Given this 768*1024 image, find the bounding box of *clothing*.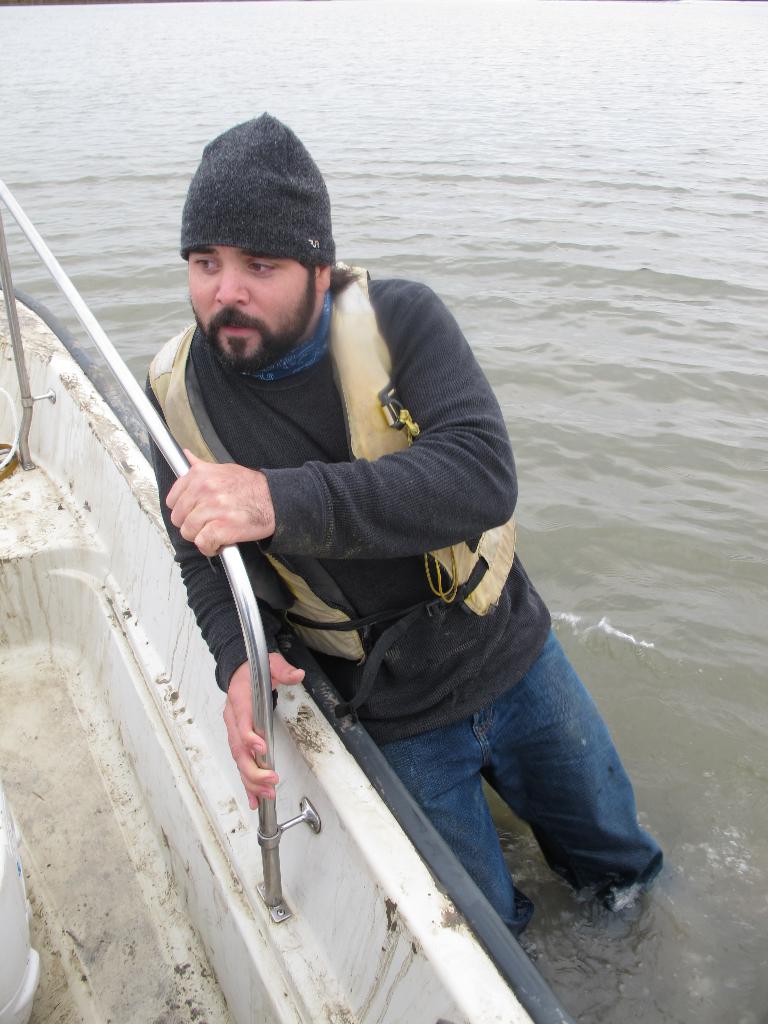
[left=381, top=628, right=662, bottom=929].
